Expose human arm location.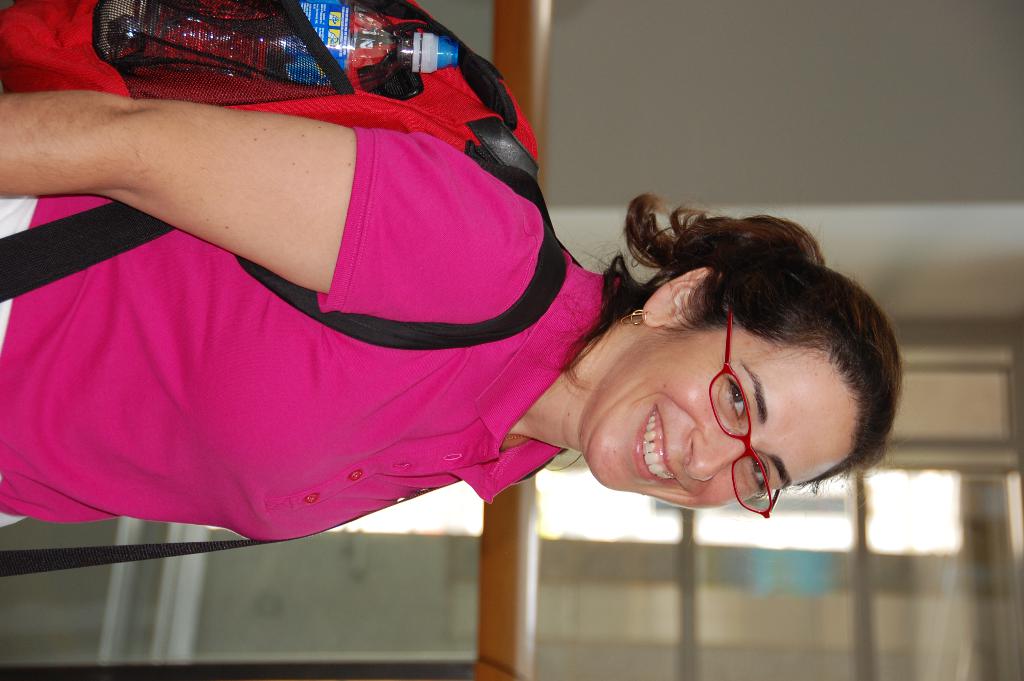
Exposed at BBox(34, 72, 413, 325).
